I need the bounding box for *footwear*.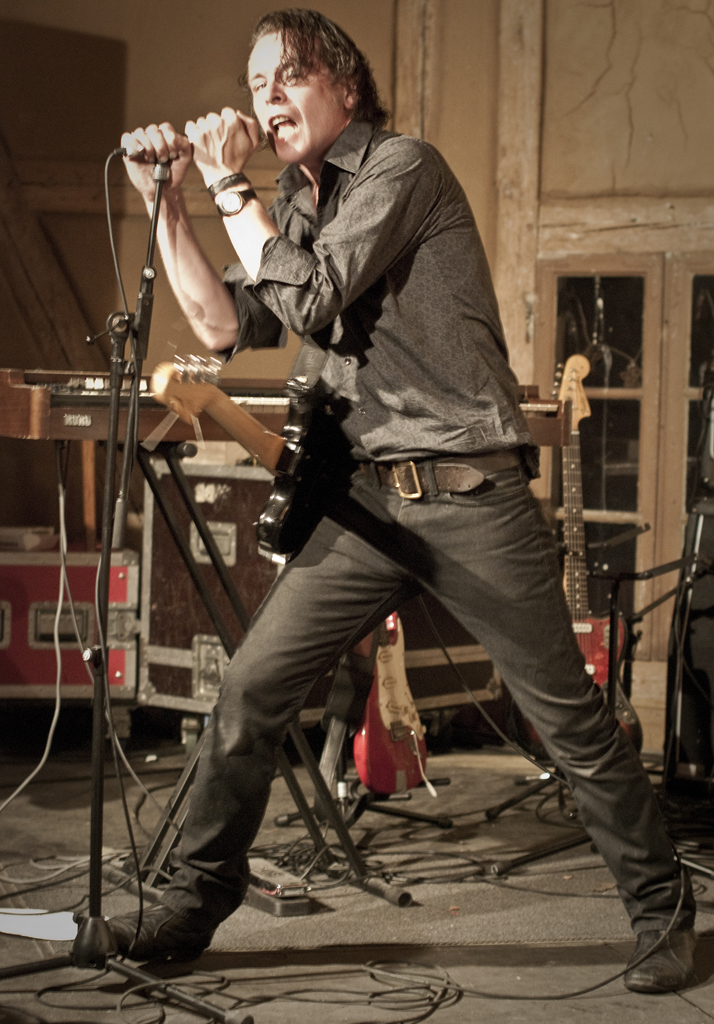
Here it is: left=617, top=911, right=700, bottom=990.
